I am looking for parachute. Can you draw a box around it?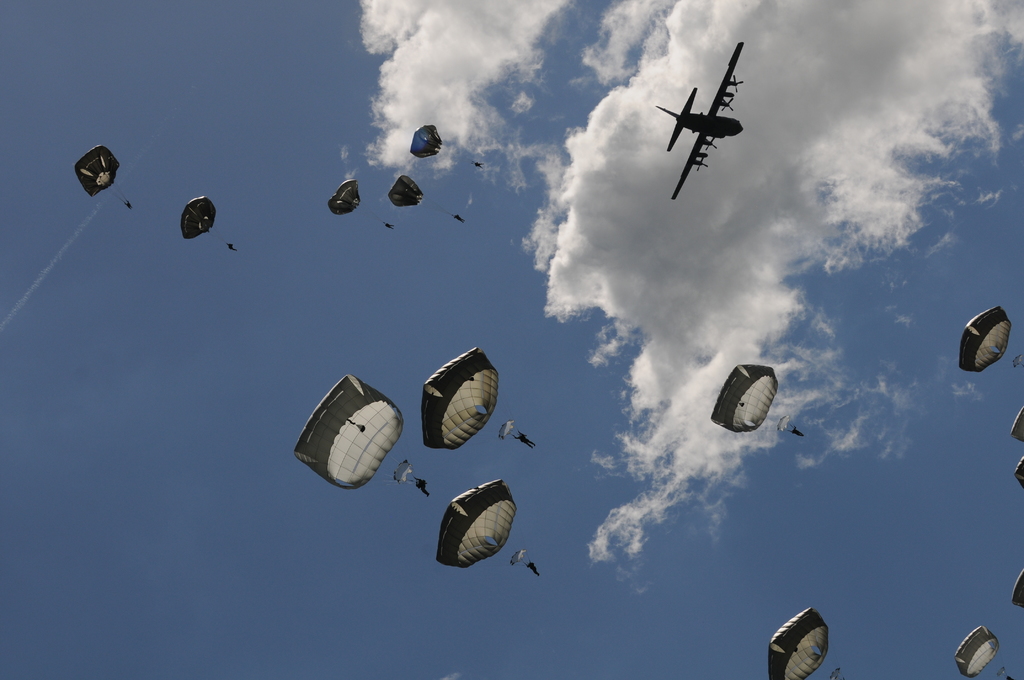
Sure, the bounding box is [434,476,536,574].
